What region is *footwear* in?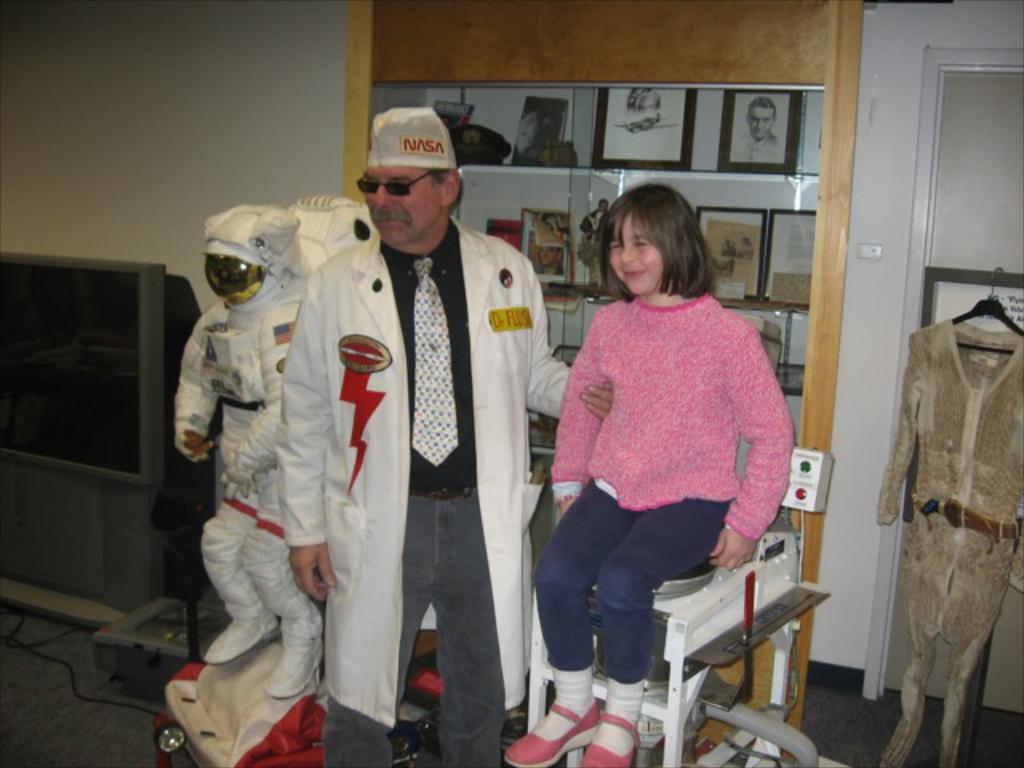
bbox(264, 629, 323, 701).
